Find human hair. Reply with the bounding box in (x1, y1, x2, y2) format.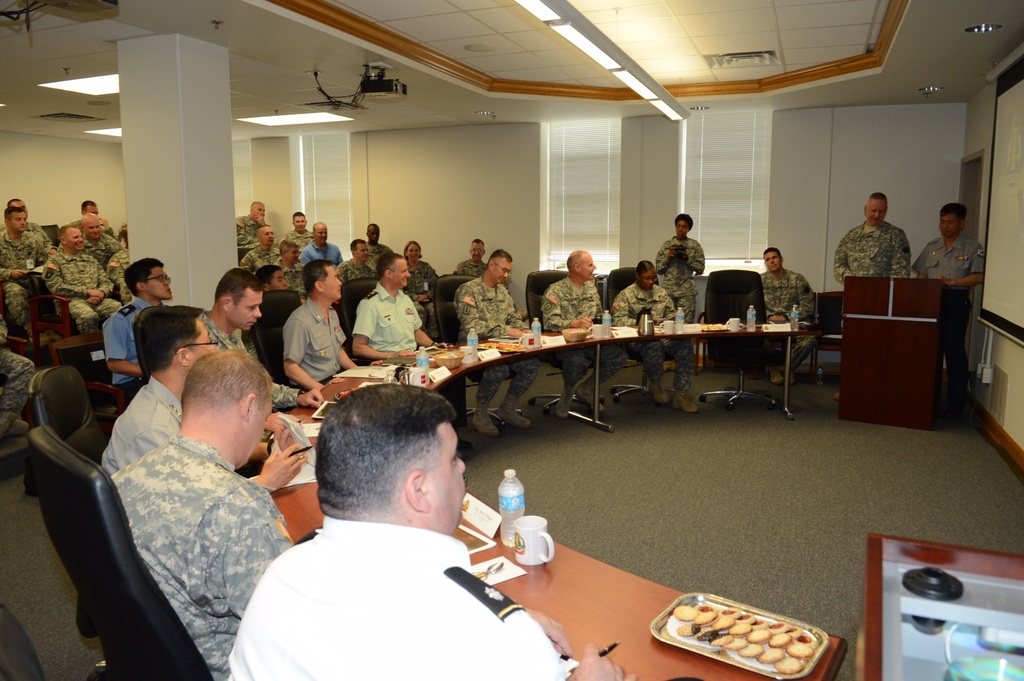
(123, 259, 163, 298).
